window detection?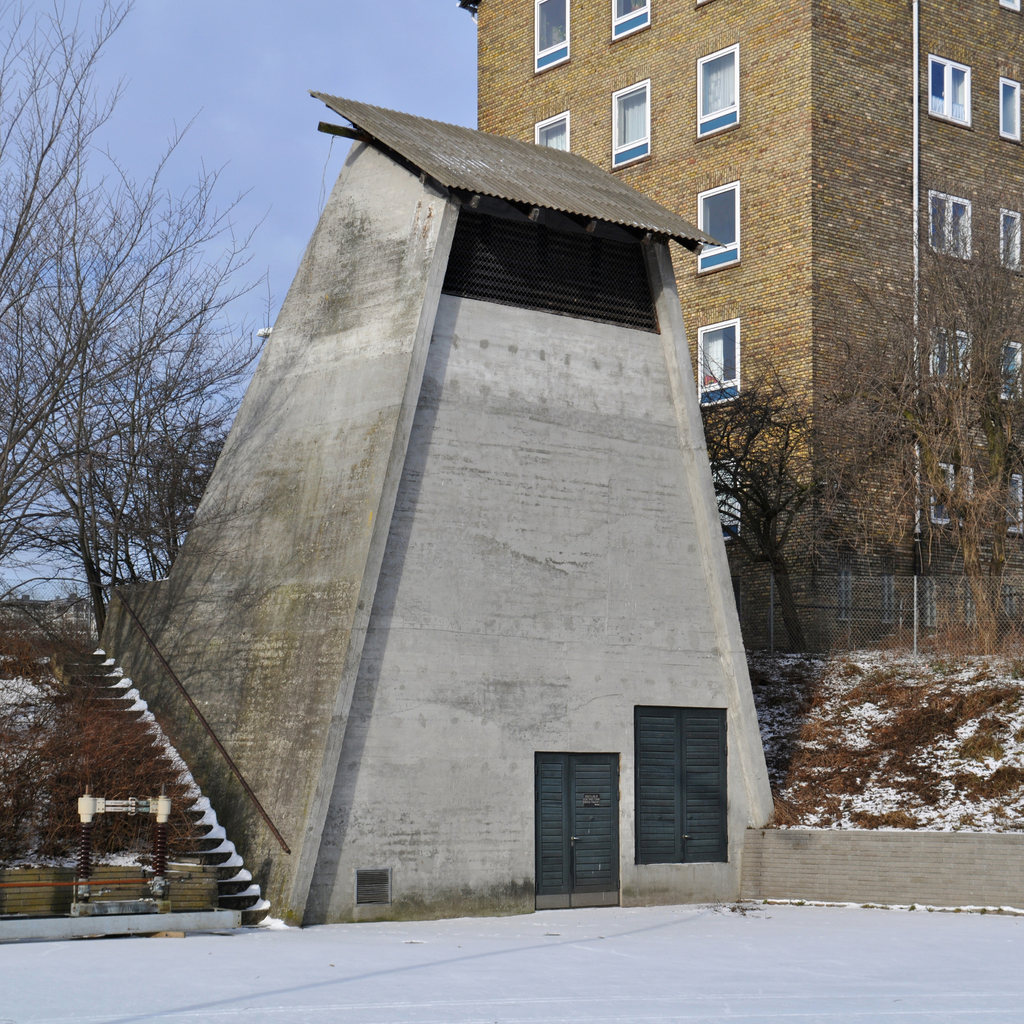
l=609, t=77, r=652, b=172
